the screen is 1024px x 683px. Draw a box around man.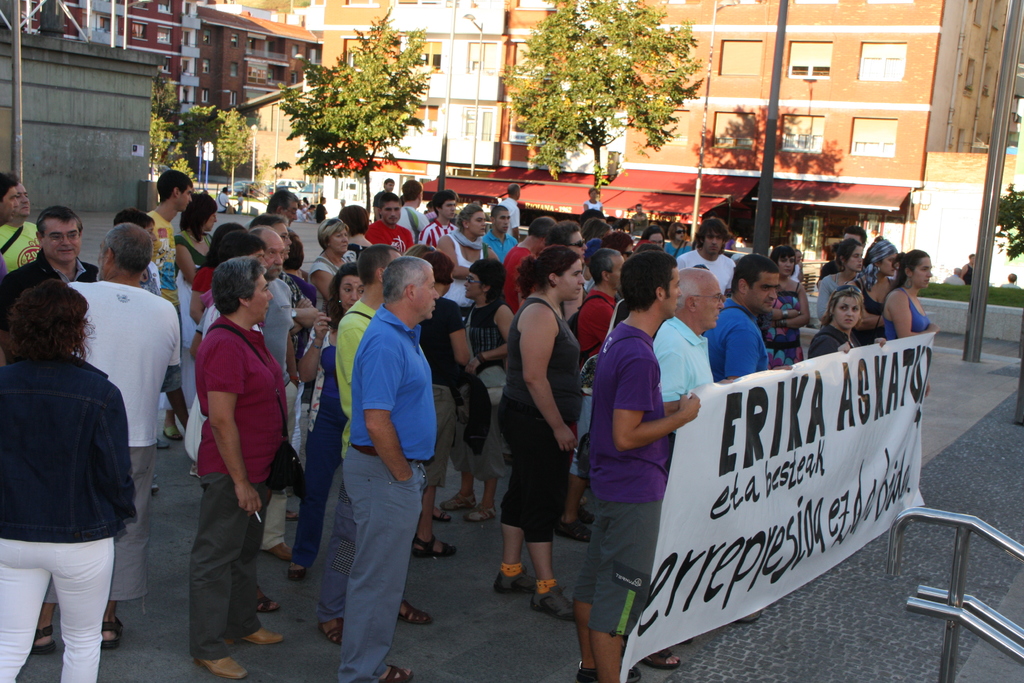
detection(842, 226, 871, 251).
